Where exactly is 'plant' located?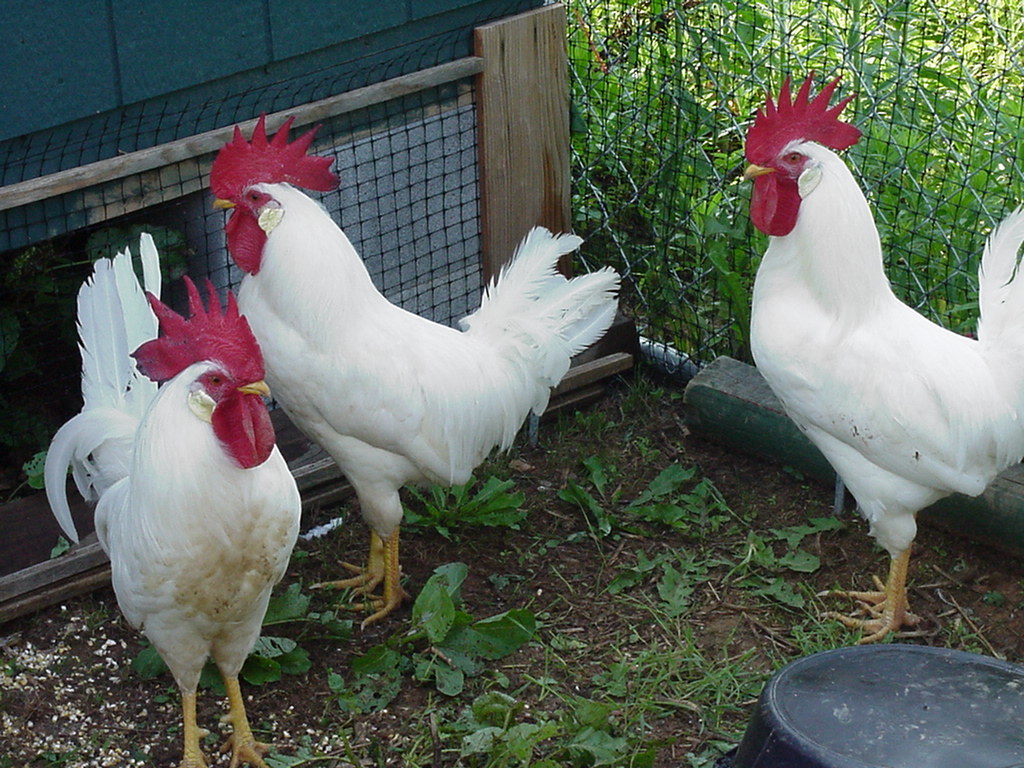
Its bounding box is (x1=552, y1=459, x2=733, y2=551).
